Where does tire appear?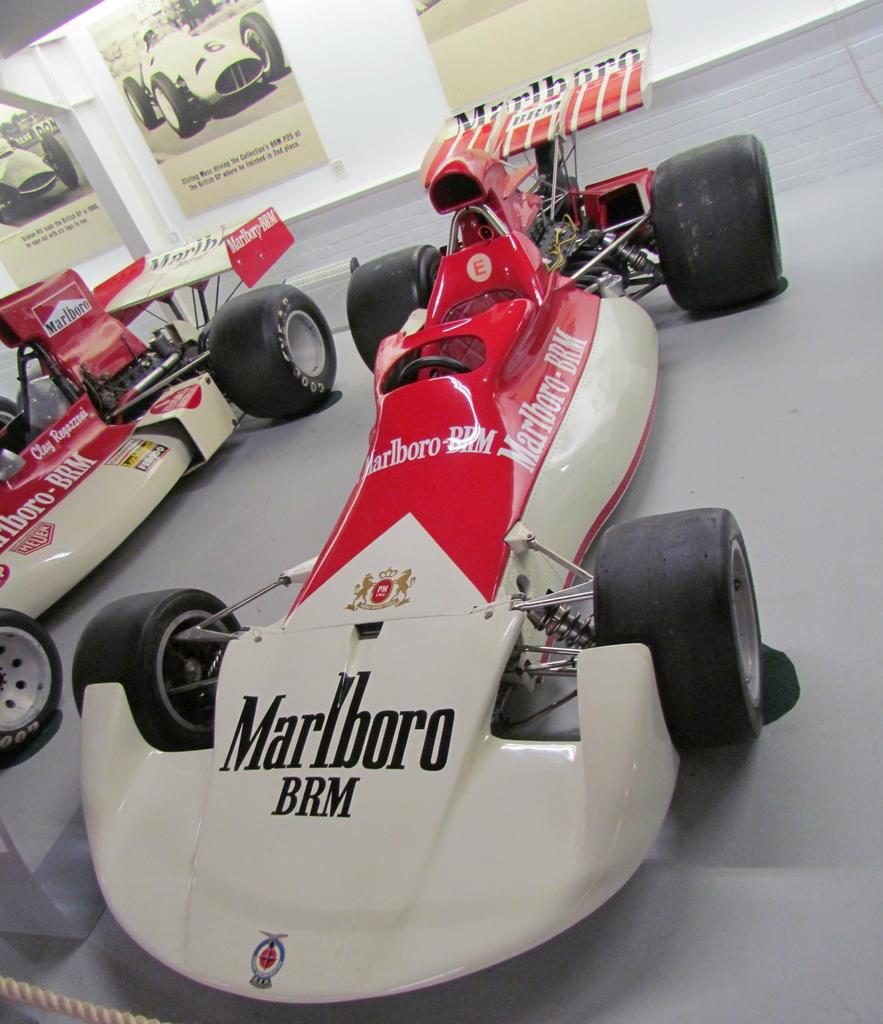
Appears at [left=152, top=70, right=187, bottom=139].
